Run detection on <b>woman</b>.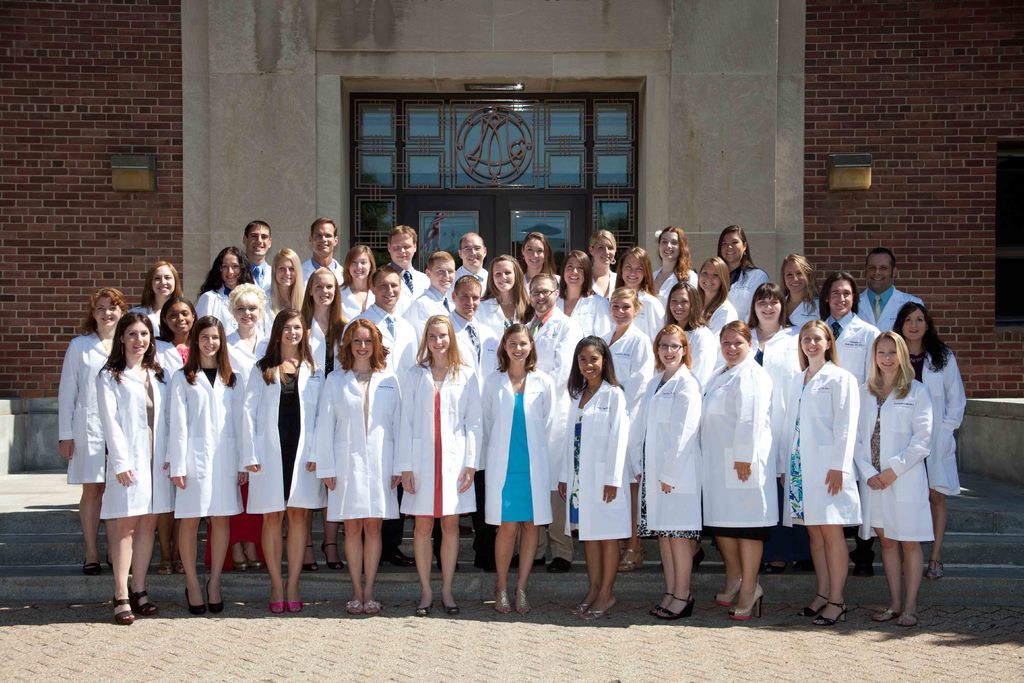
Result: 649 222 703 324.
